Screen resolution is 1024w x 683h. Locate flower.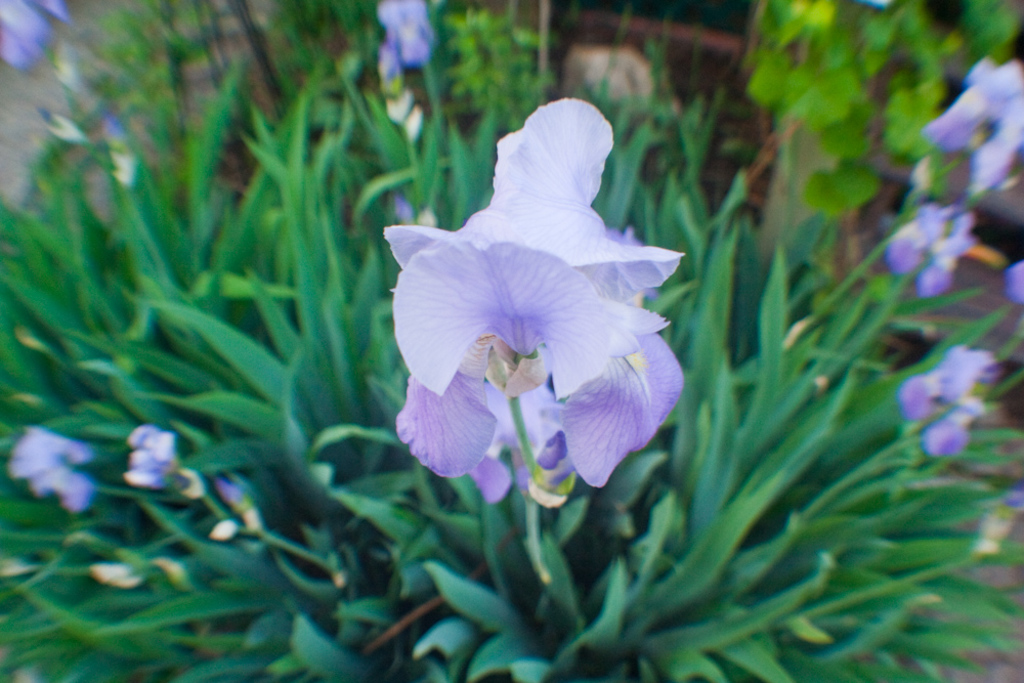
[908, 341, 995, 464].
